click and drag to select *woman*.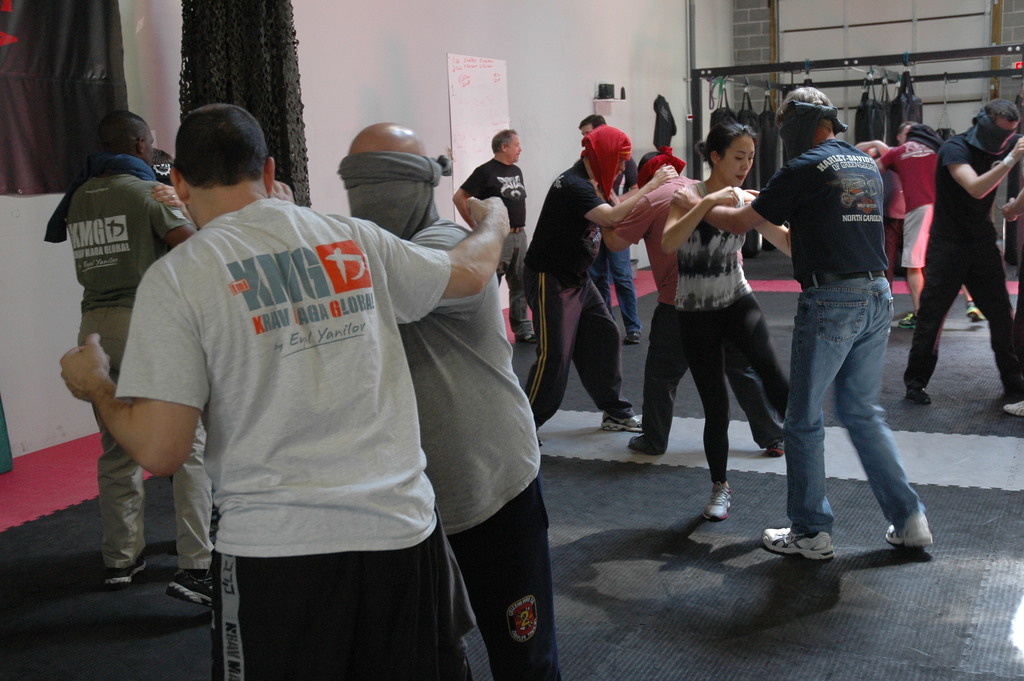
Selection: {"x1": 639, "y1": 123, "x2": 804, "y2": 527}.
